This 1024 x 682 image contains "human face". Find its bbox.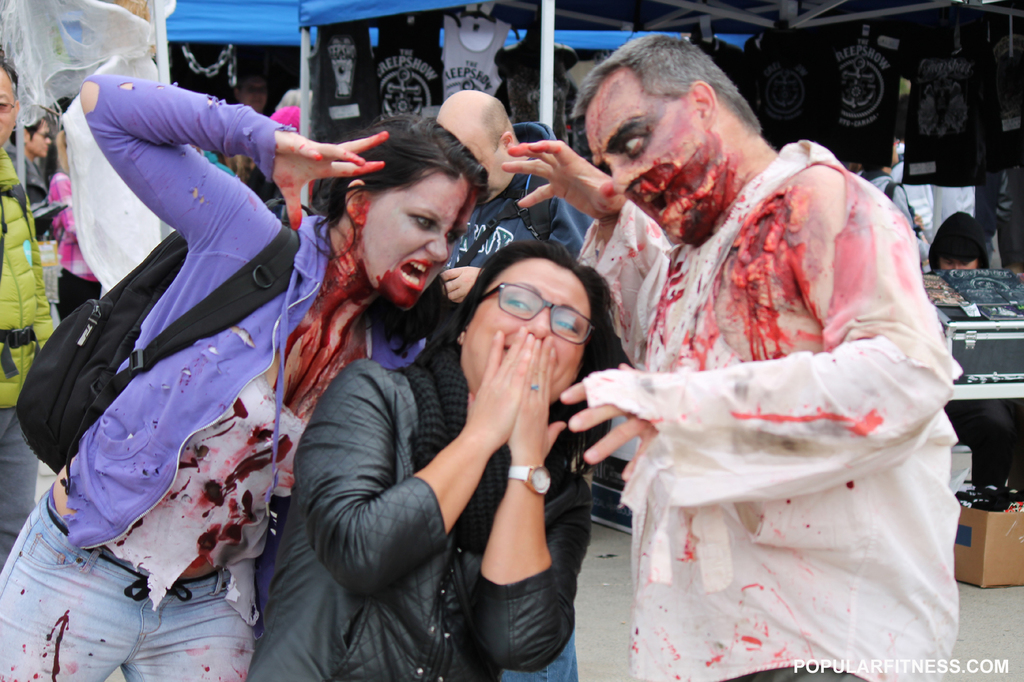
x1=465 y1=258 x2=591 y2=400.
